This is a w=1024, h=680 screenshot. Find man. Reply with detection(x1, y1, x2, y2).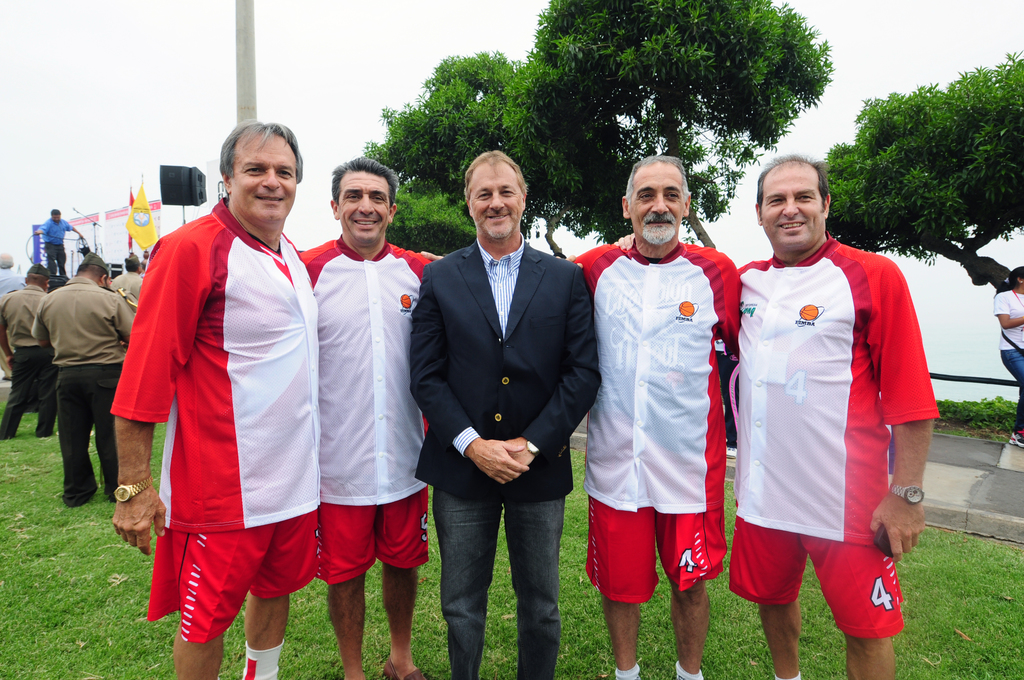
detection(0, 246, 19, 293).
